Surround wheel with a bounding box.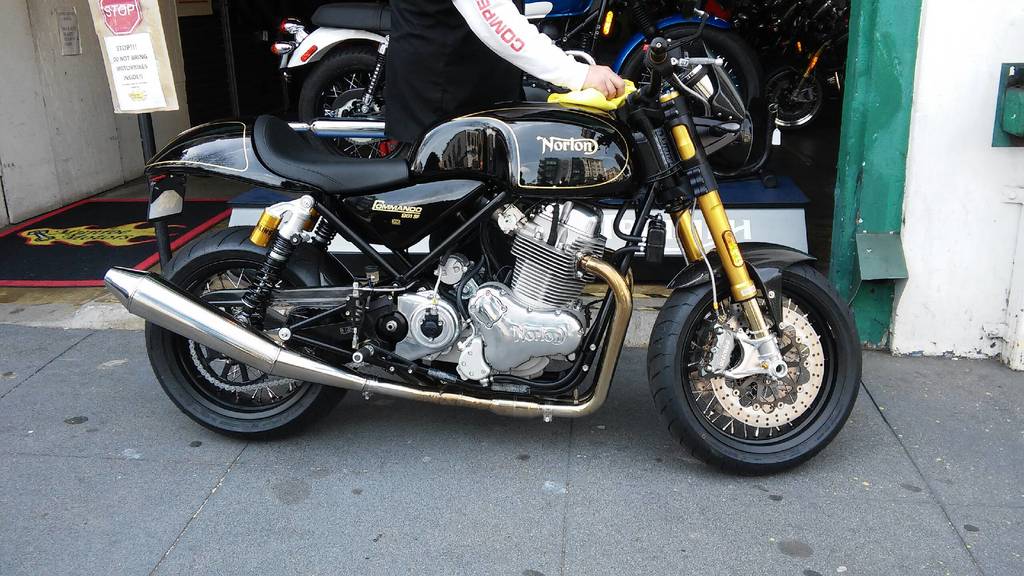
[136,222,359,442].
